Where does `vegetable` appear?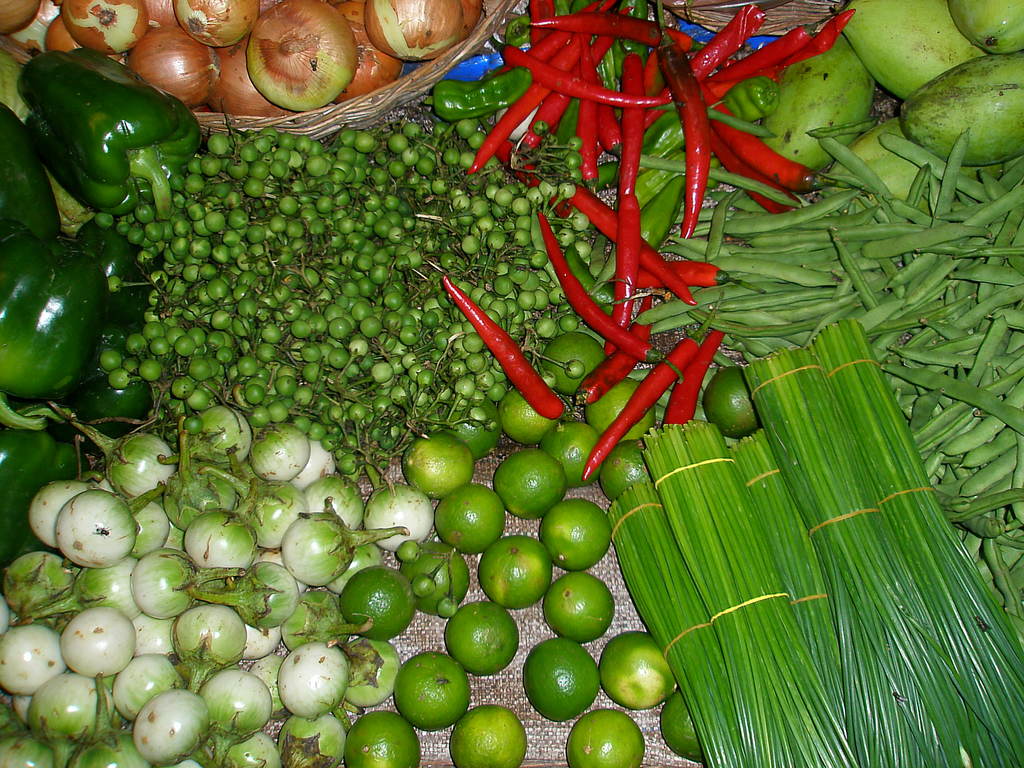
Appears at {"x1": 0, "y1": 426, "x2": 109, "y2": 584}.
